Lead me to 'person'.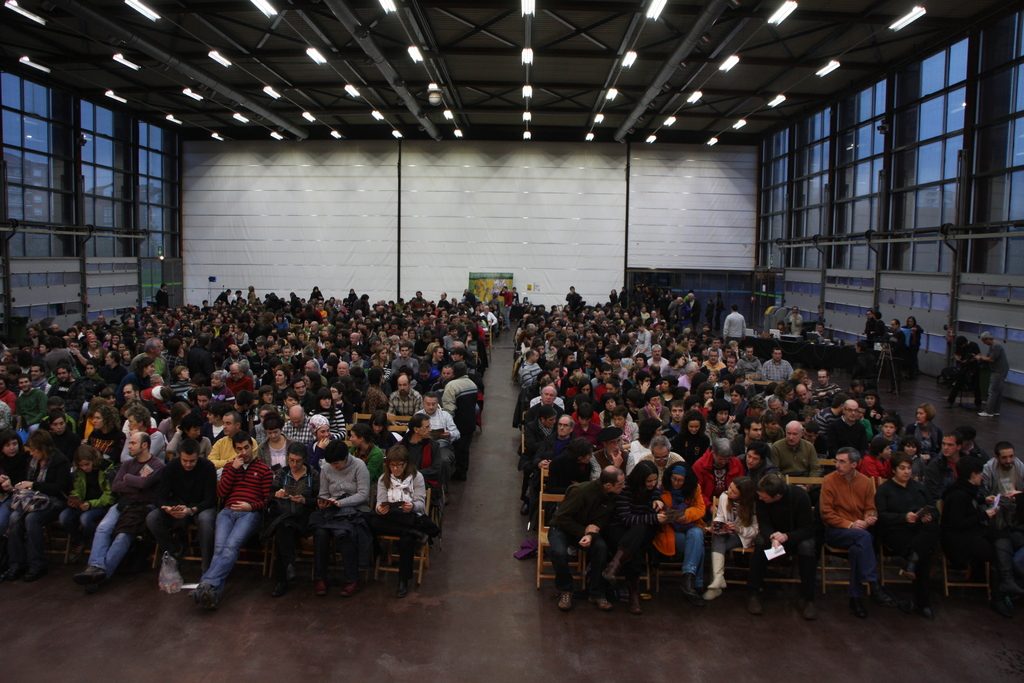
Lead to 597 364 616 385.
